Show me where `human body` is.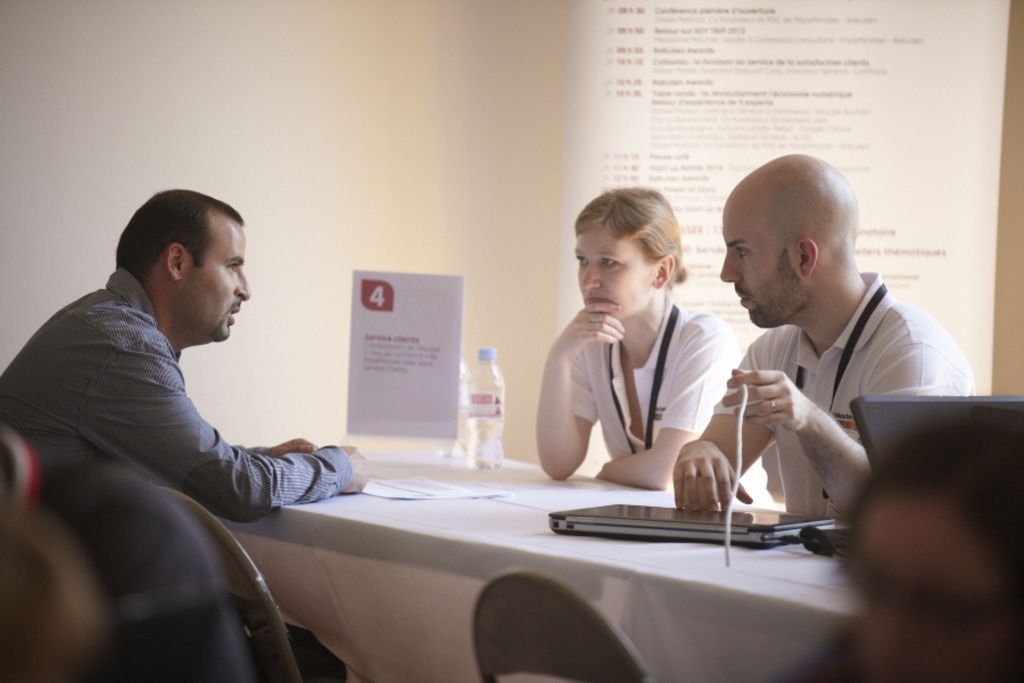
`human body` is at locate(685, 174, 961, 562).
